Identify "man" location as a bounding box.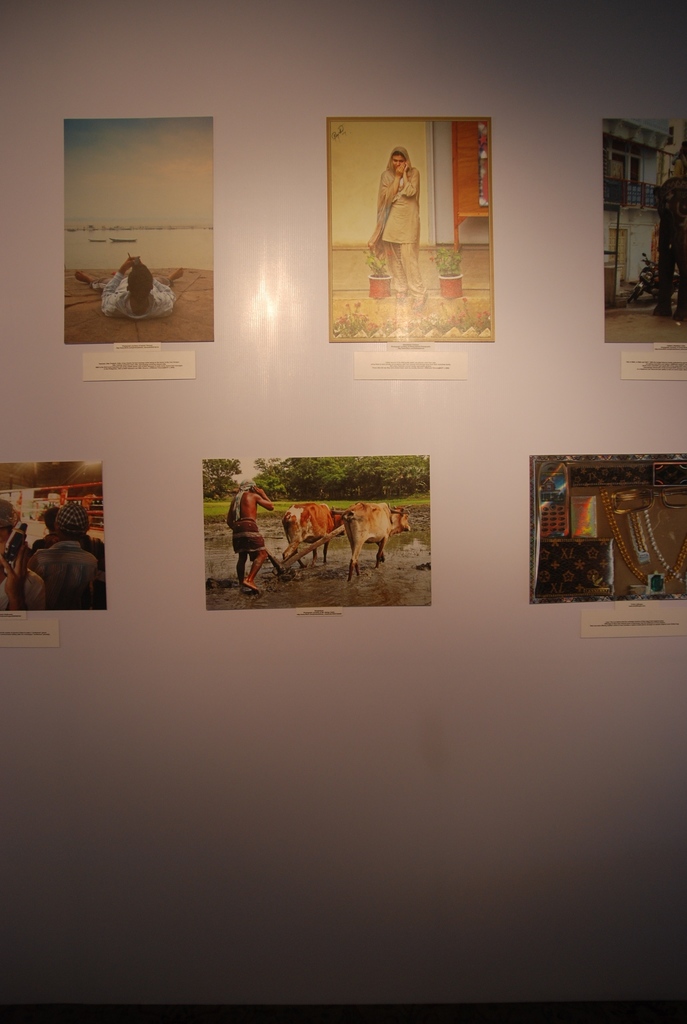
bbox(20, 502, 105, 607).
